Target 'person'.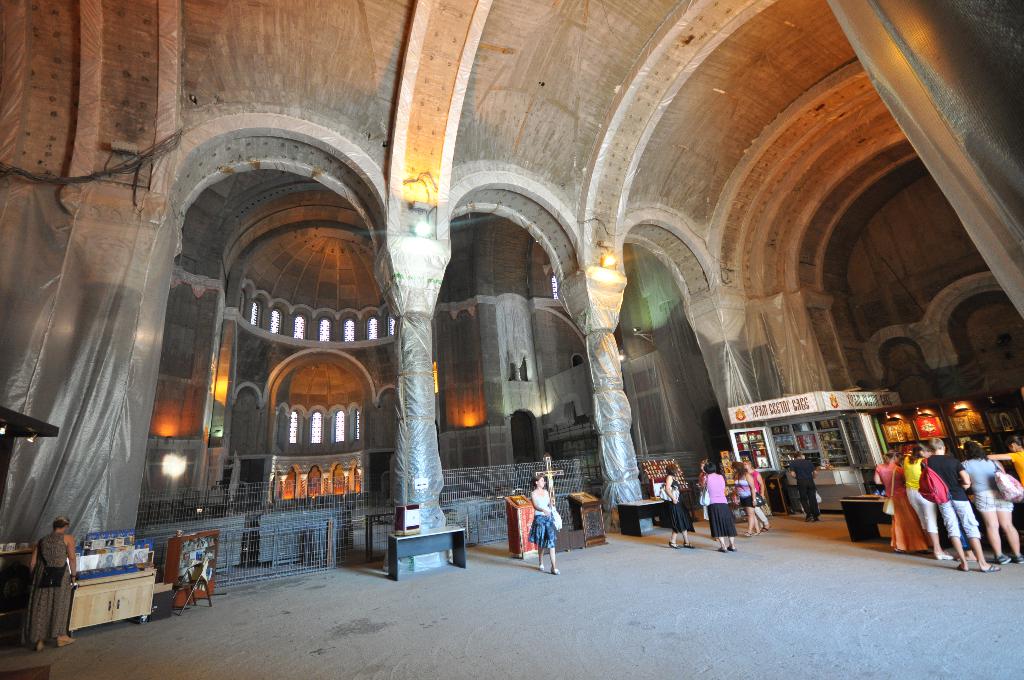
Target region: [871, 447, 927, 549].
